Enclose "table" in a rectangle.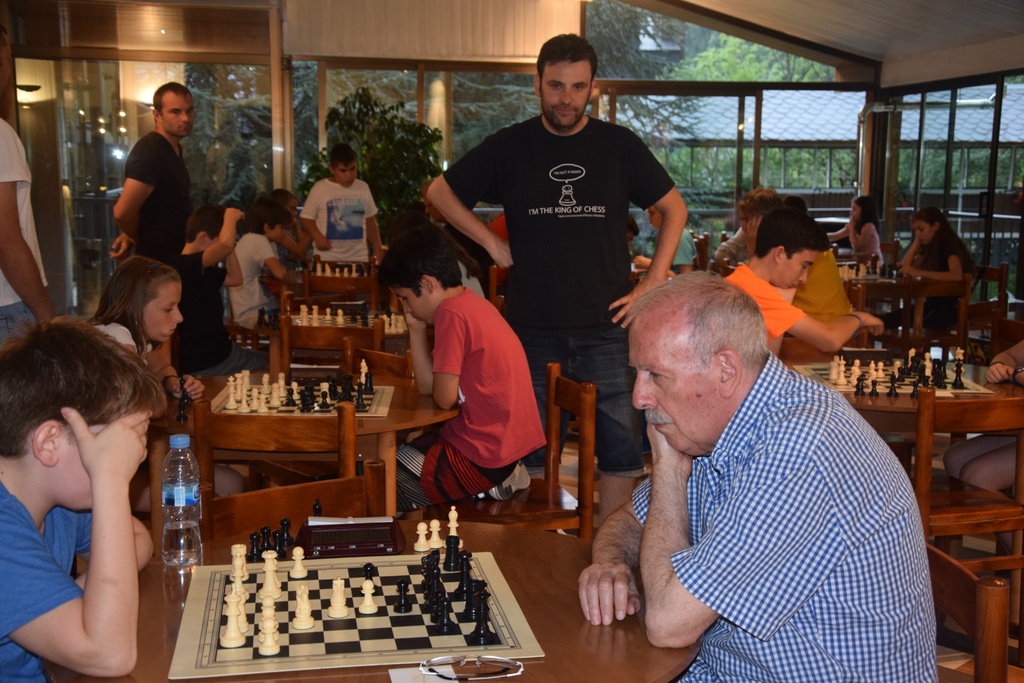
42, 521, 696, 682.
